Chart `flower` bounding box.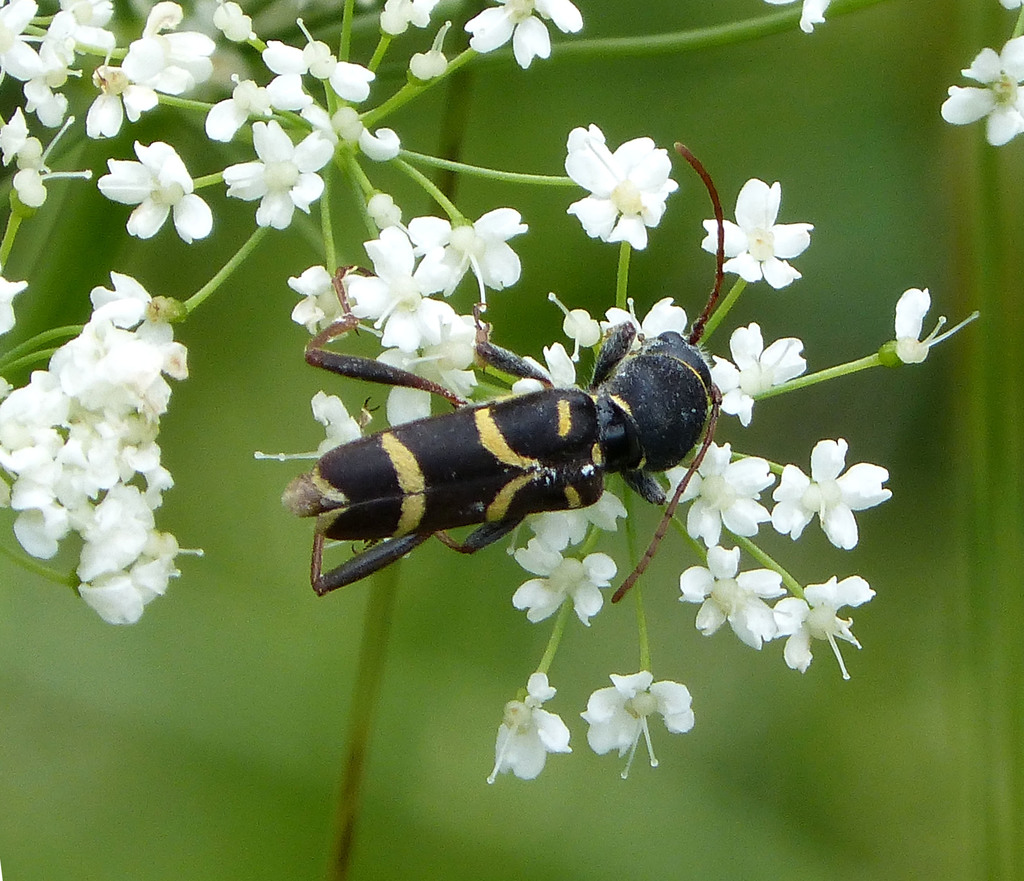
Charted: [x1=226, y1=124, x2=333, y2=233].
